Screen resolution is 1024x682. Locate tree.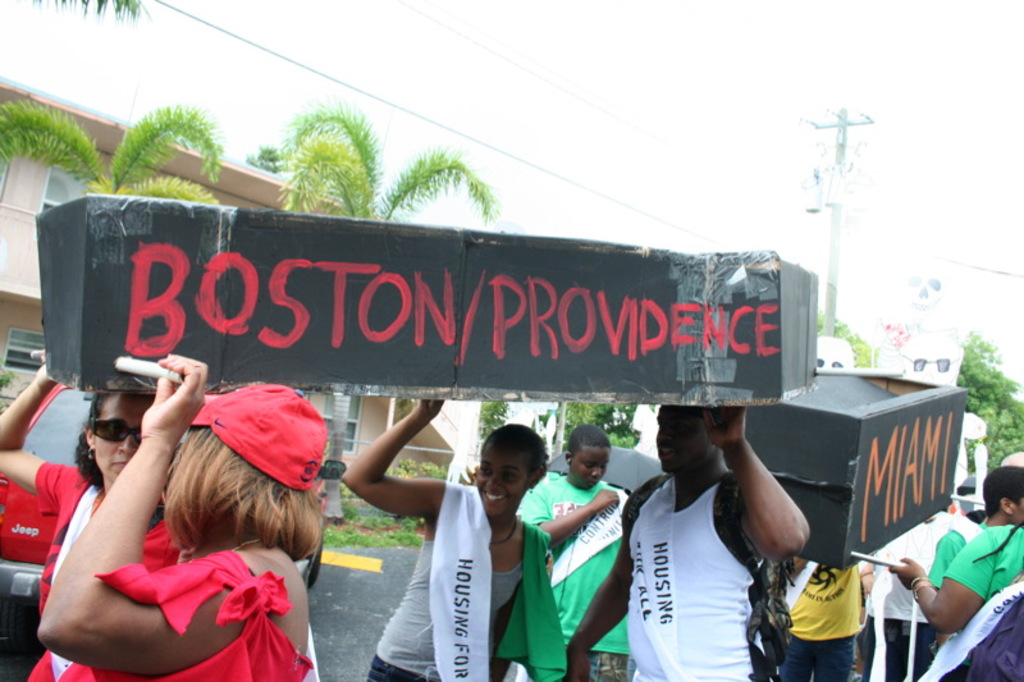
select_region(248, 115, 504, 226).
